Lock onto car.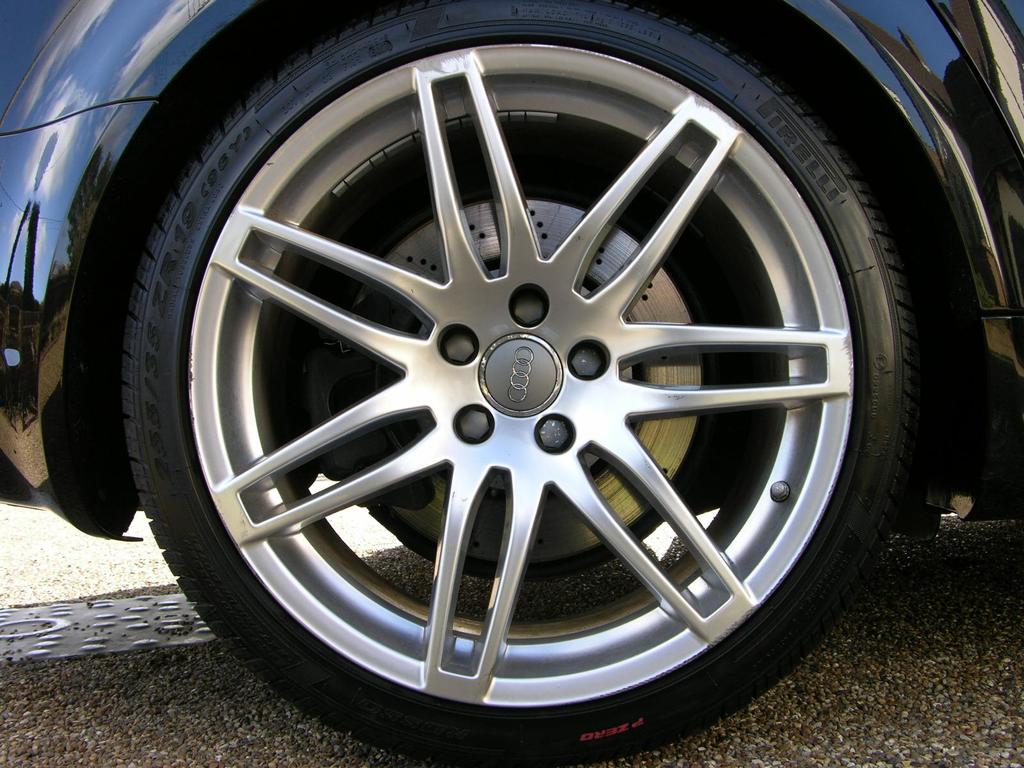
Locked: box(0, 0, 1023, 767).
